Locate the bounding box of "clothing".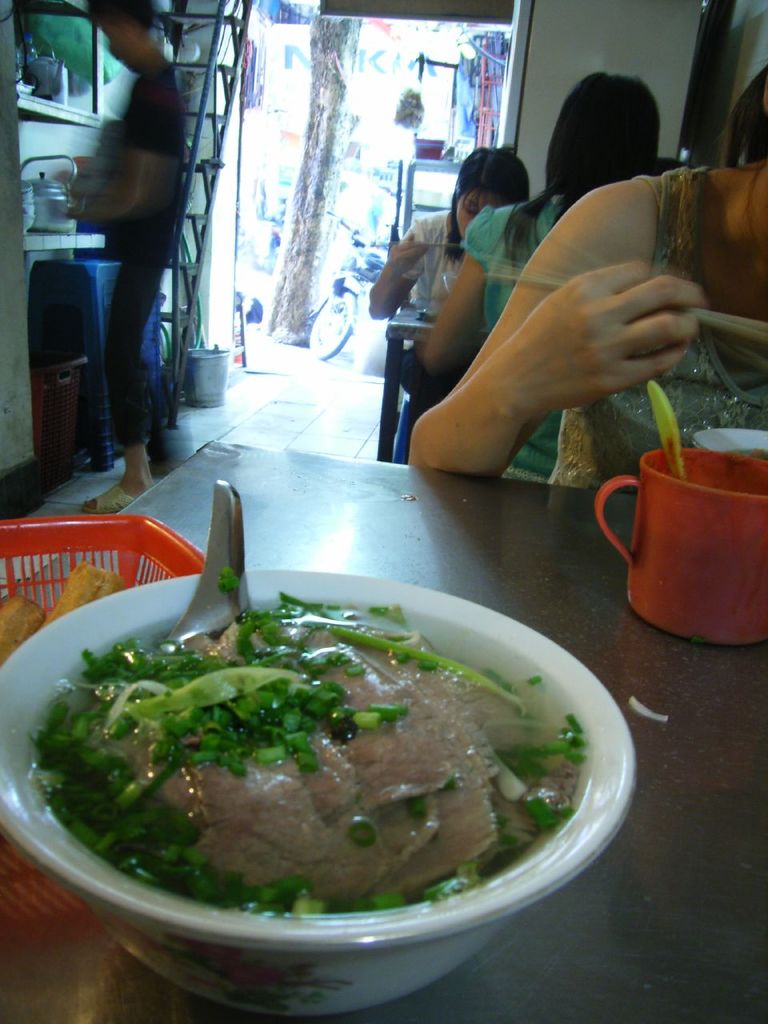
Bounding box: 510/165/767/492.
